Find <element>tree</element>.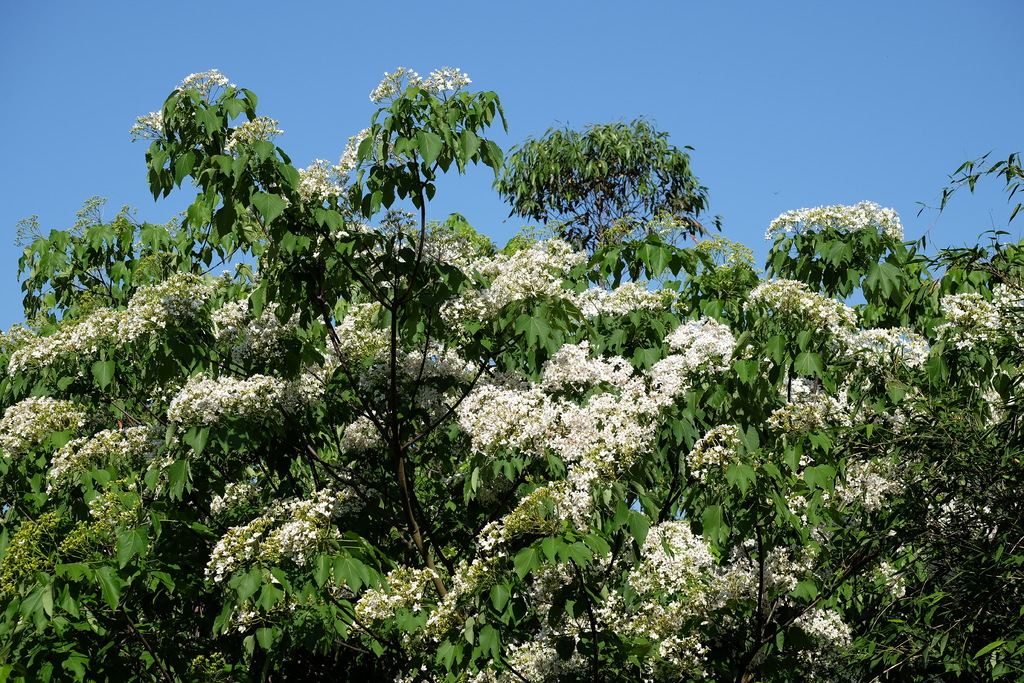
rect(0, 0, 1023, 682).
